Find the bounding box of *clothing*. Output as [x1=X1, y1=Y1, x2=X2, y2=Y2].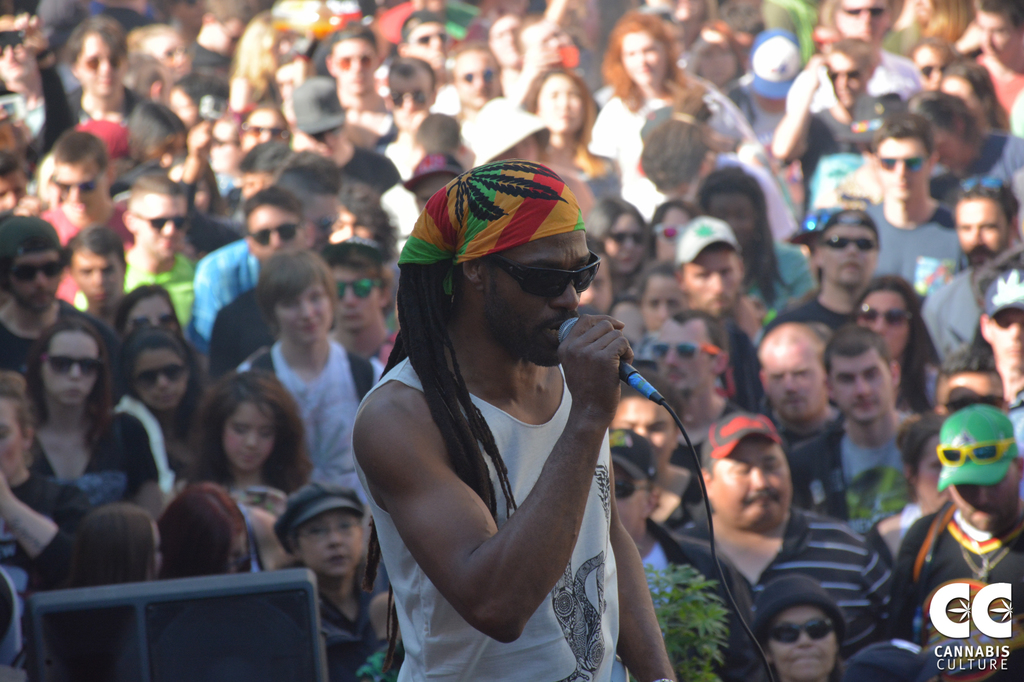
[x1=116, y1=239, x2=202, y2=311].
